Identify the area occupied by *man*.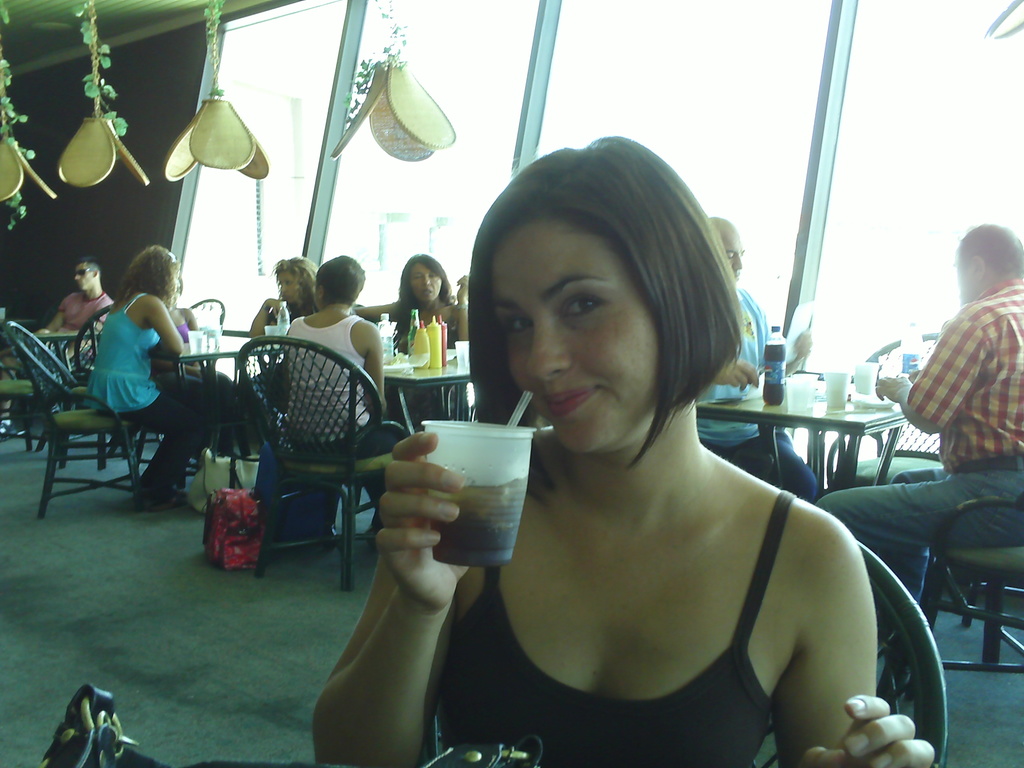
Area: BBox(0, 257, 113, 443).
